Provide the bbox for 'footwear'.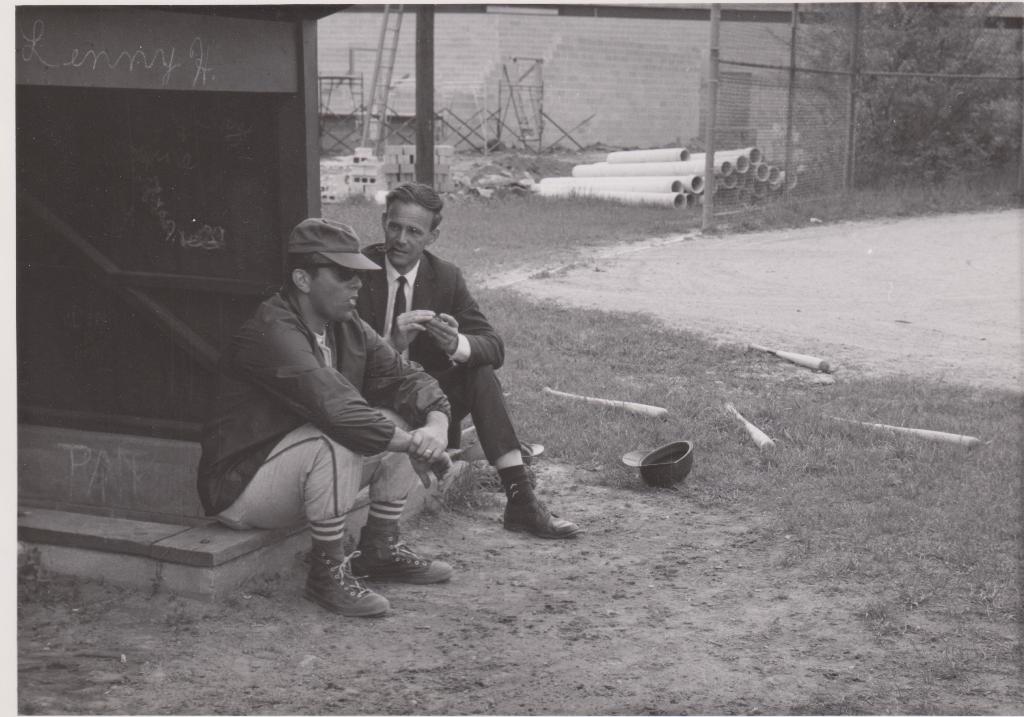
(354,528,456,591).
